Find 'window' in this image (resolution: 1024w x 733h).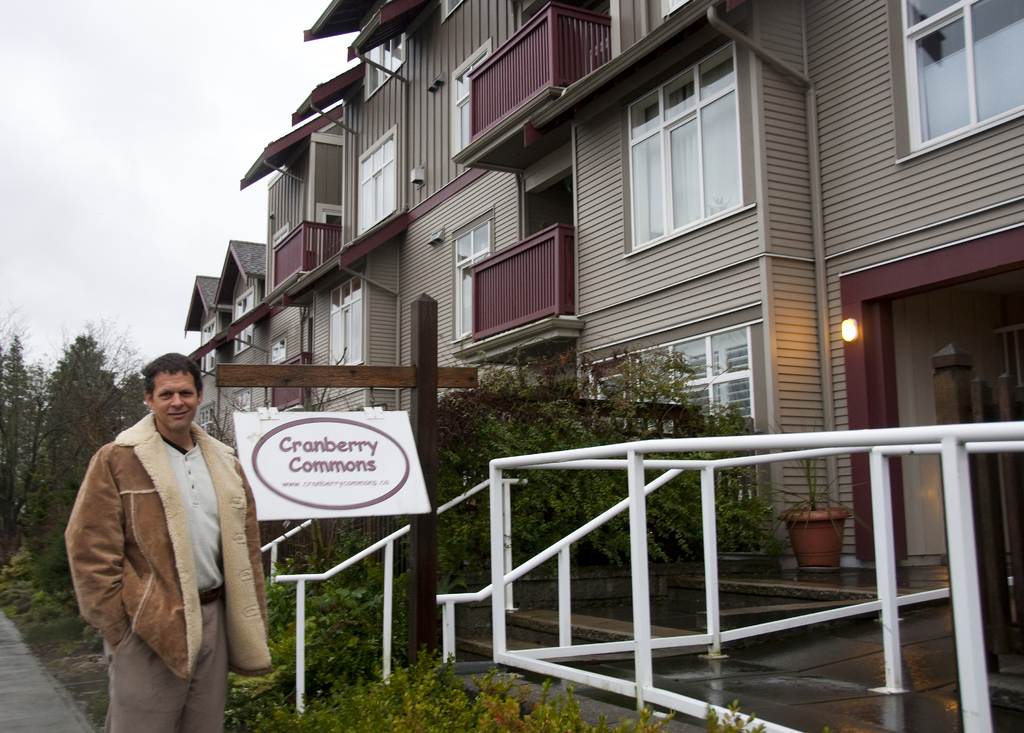
198, 314, 218, 373.
